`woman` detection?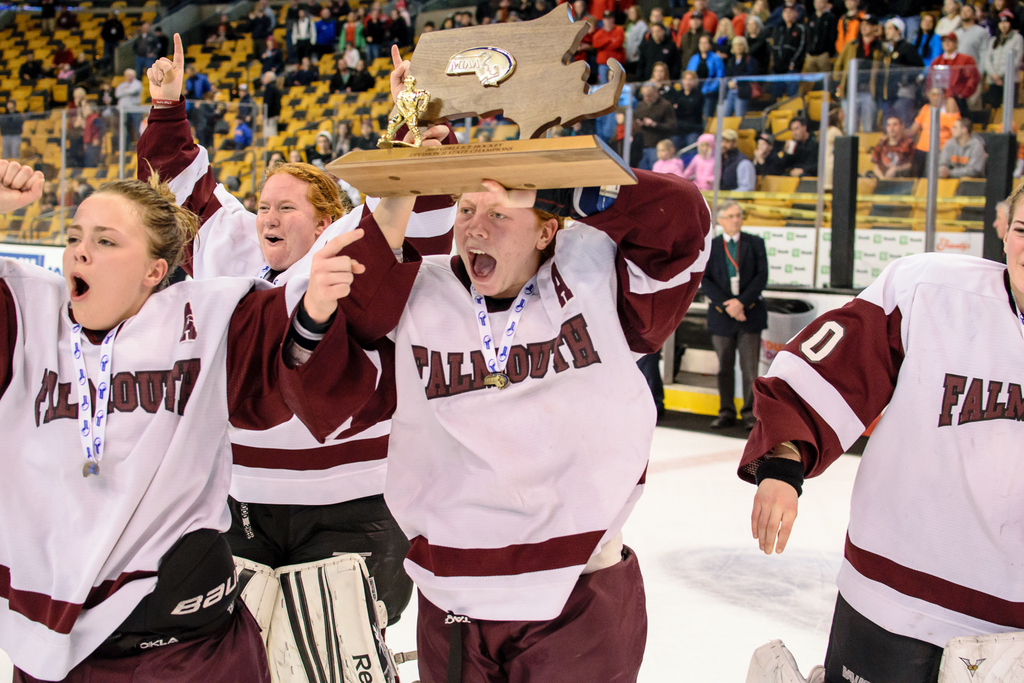
box=[684, 31, 725, 113]
